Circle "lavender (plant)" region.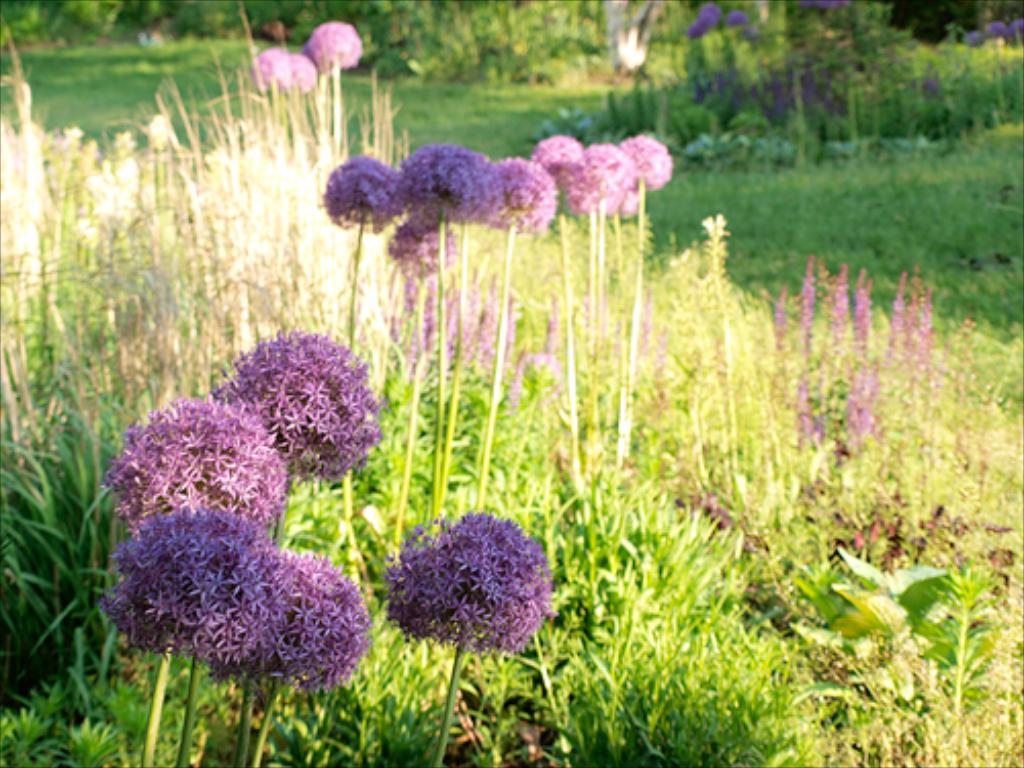
Region: [left=547, top=139, right=639, bottom=225].
